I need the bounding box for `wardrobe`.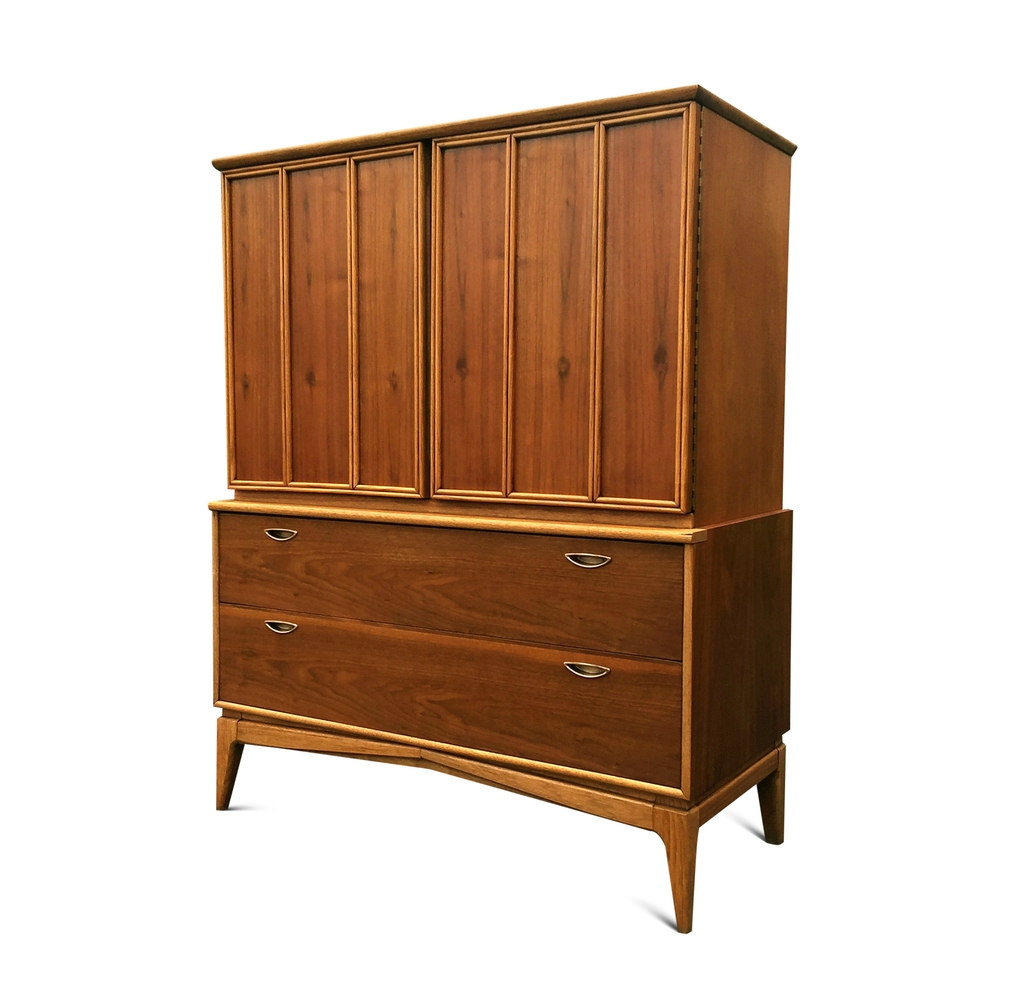
Here it is: (left=216, top=86, right=794, bottom=934).
